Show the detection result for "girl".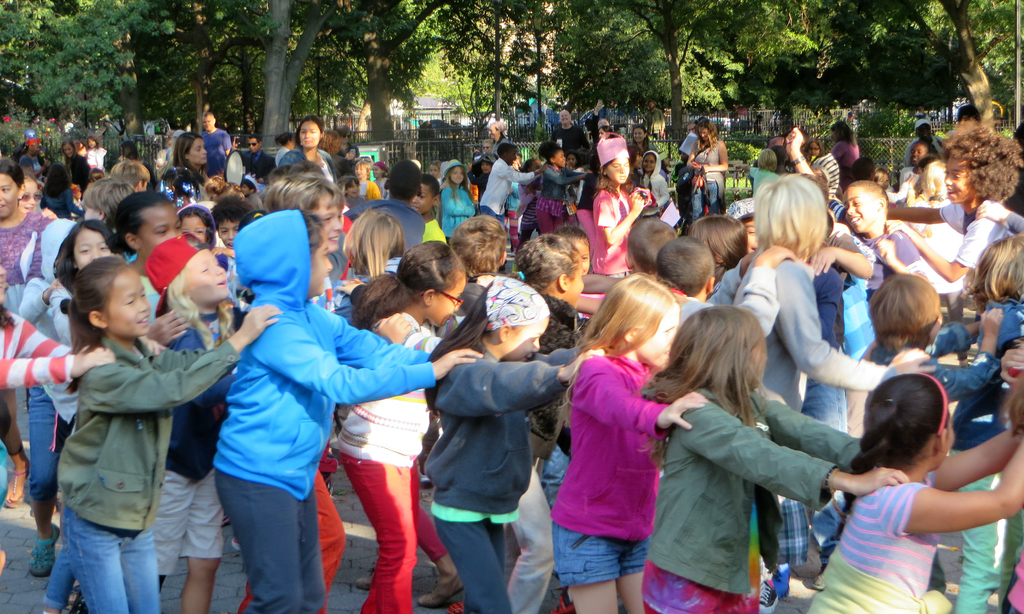
[824, 374, 1018, 613].
